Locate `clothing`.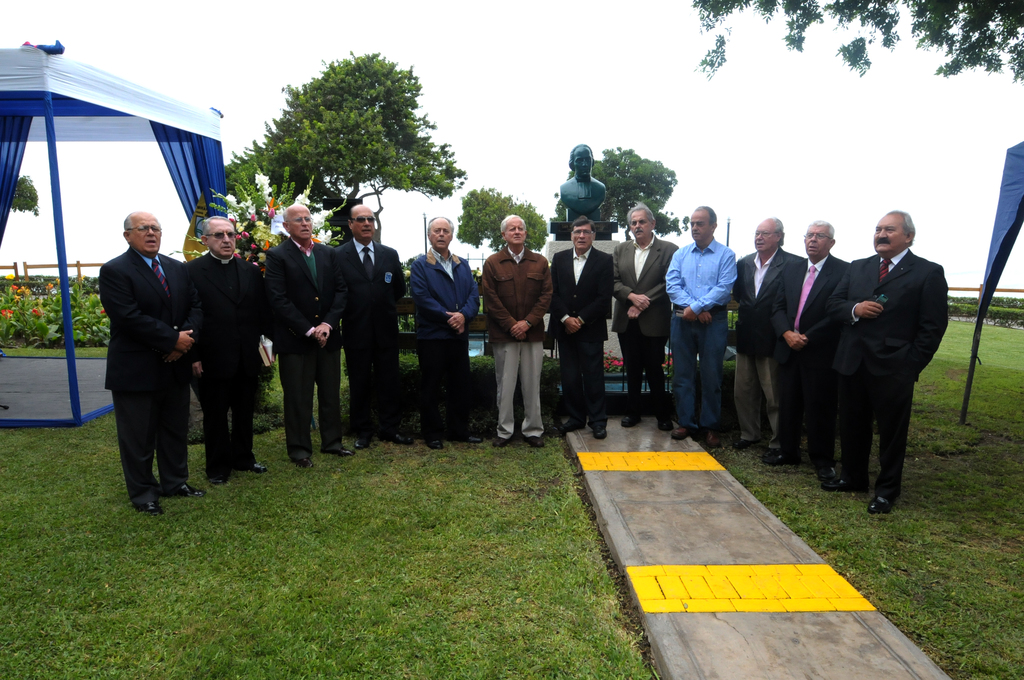
Bounding box: 90:193:202:513.
